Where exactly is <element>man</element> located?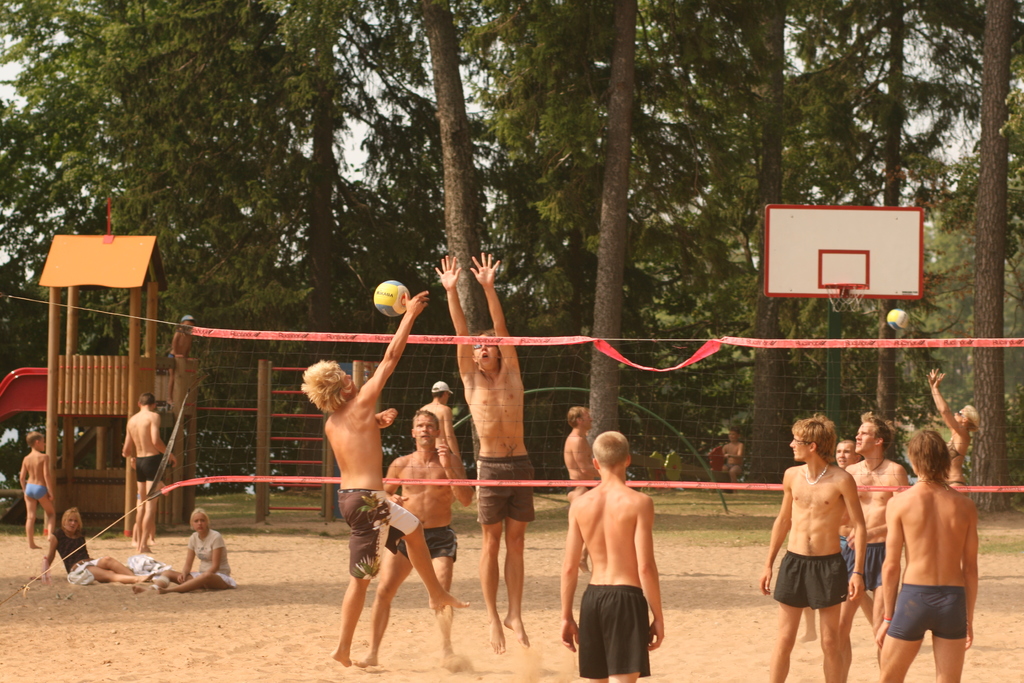
Its bounding box is left=355, top=409, right=474, bottom=673.
